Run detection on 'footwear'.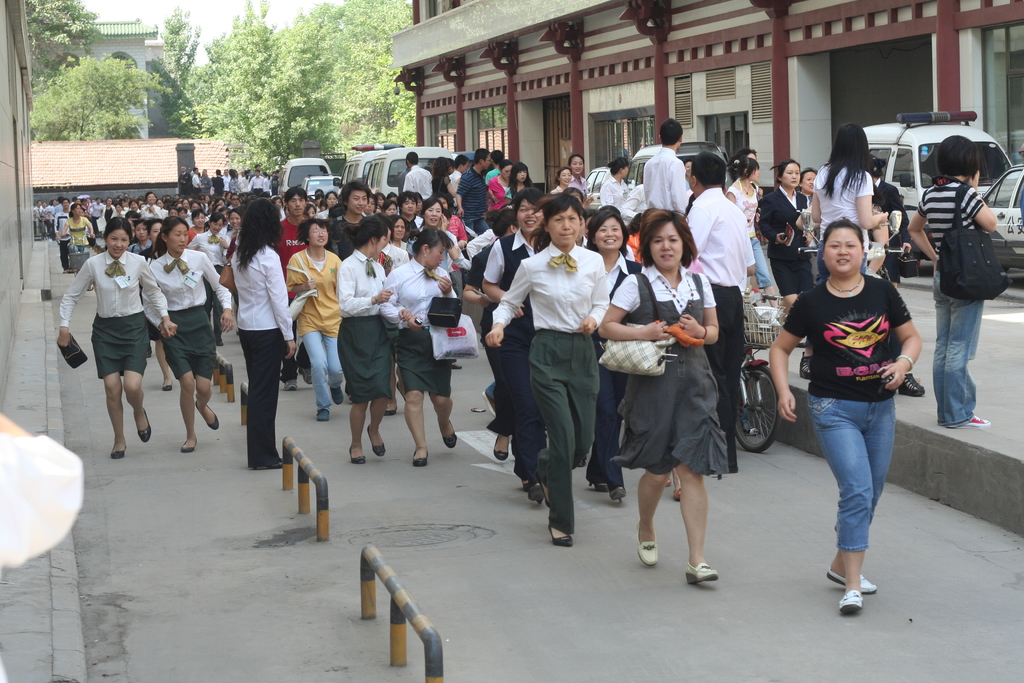
Result: locate(439, 416, 459, 450).
